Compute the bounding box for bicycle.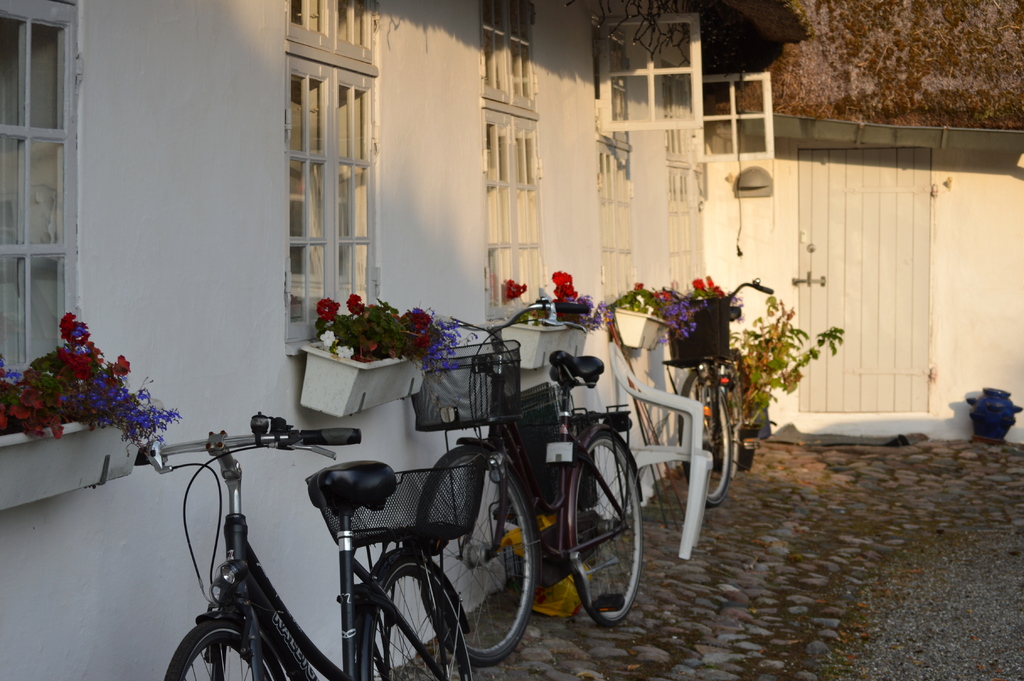
crop(126, 415, 470, 680).
